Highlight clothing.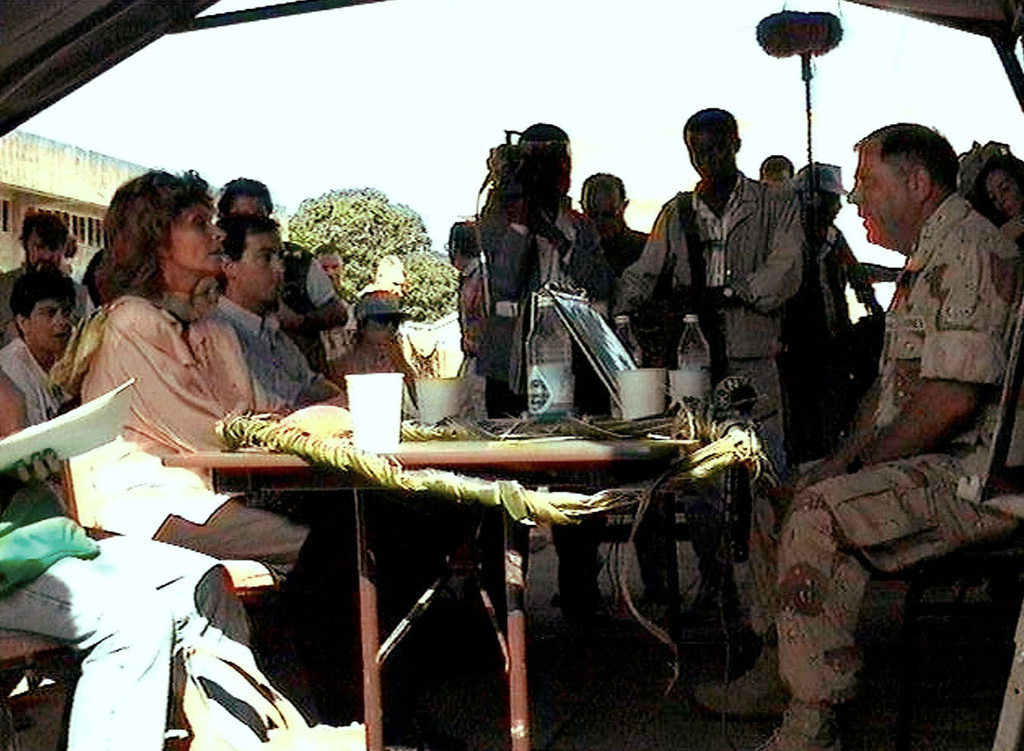
Highlighted region: (x1=58, y1=287, x2=305, y2=572).
